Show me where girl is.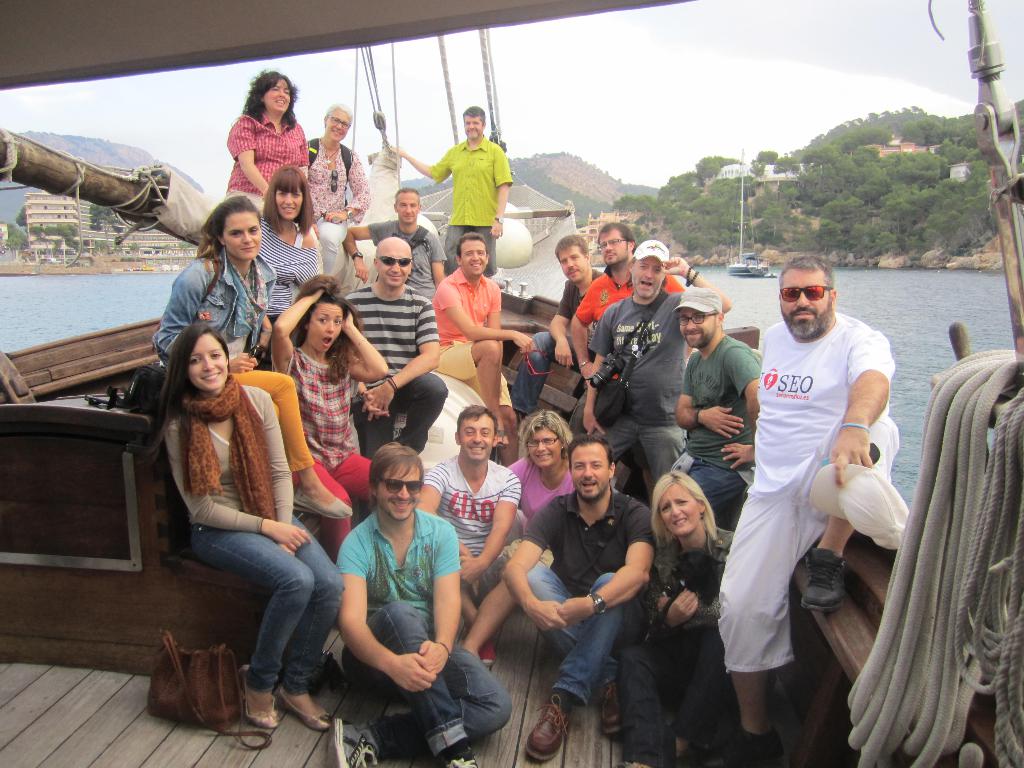
girl is at pyautogui.locateOnScreen(157, 193, 276, 372).
